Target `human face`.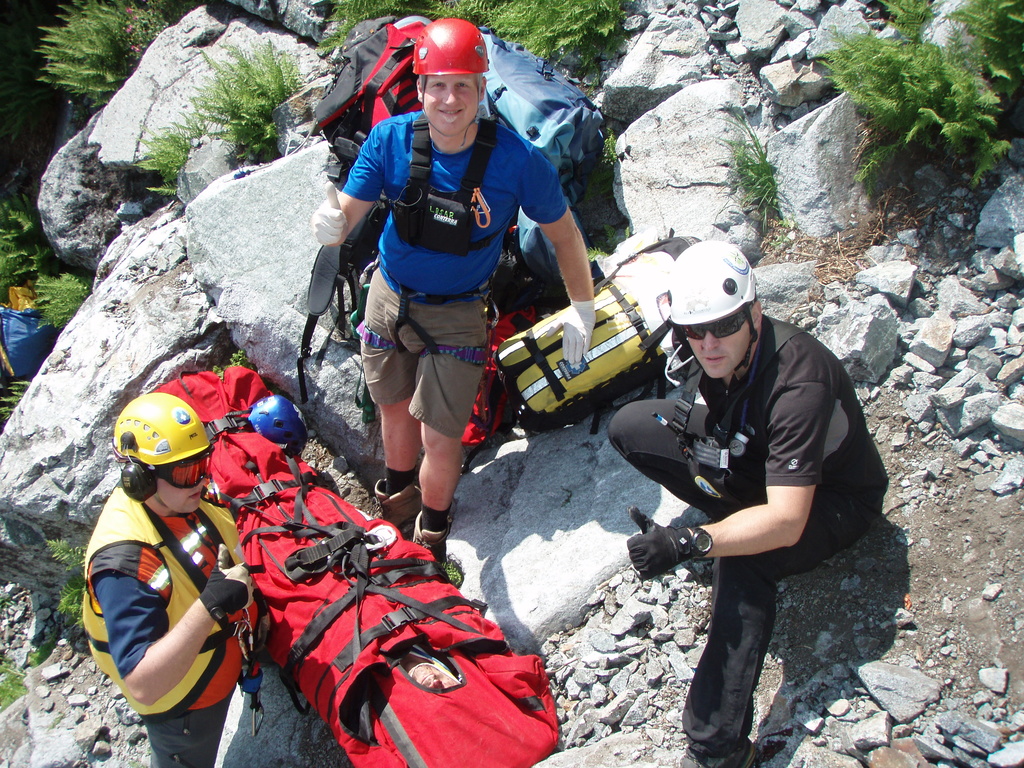
Target region: {"x1": 421, "y1": 70, "x2": 482, "y2": 138}.
